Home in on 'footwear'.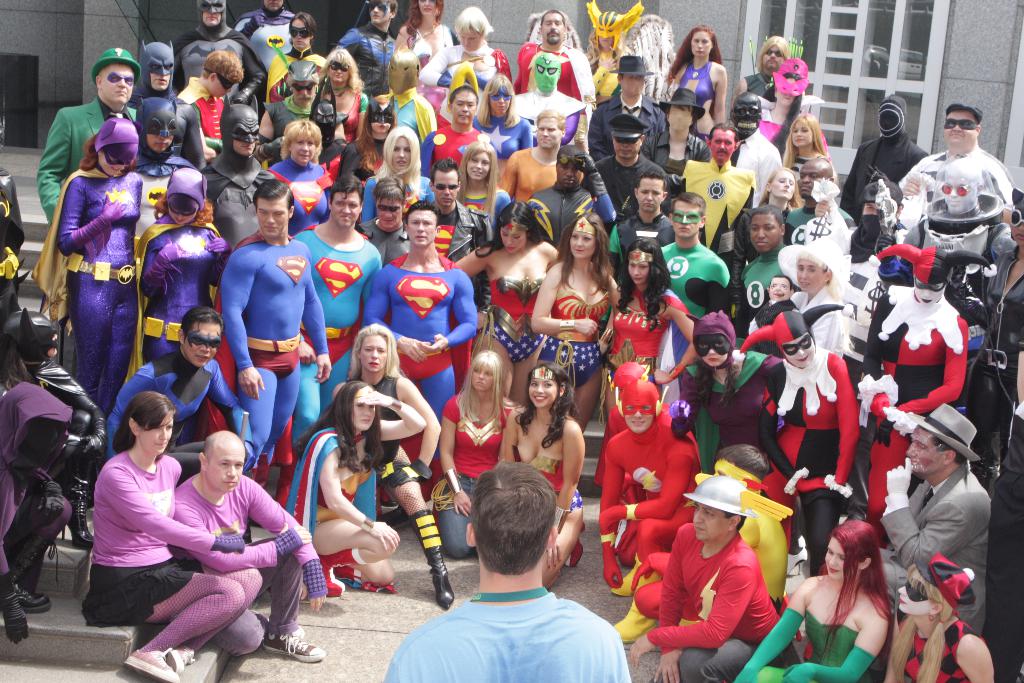
Homed in at [x1=405, y1=506, x2=454, y2=608].
